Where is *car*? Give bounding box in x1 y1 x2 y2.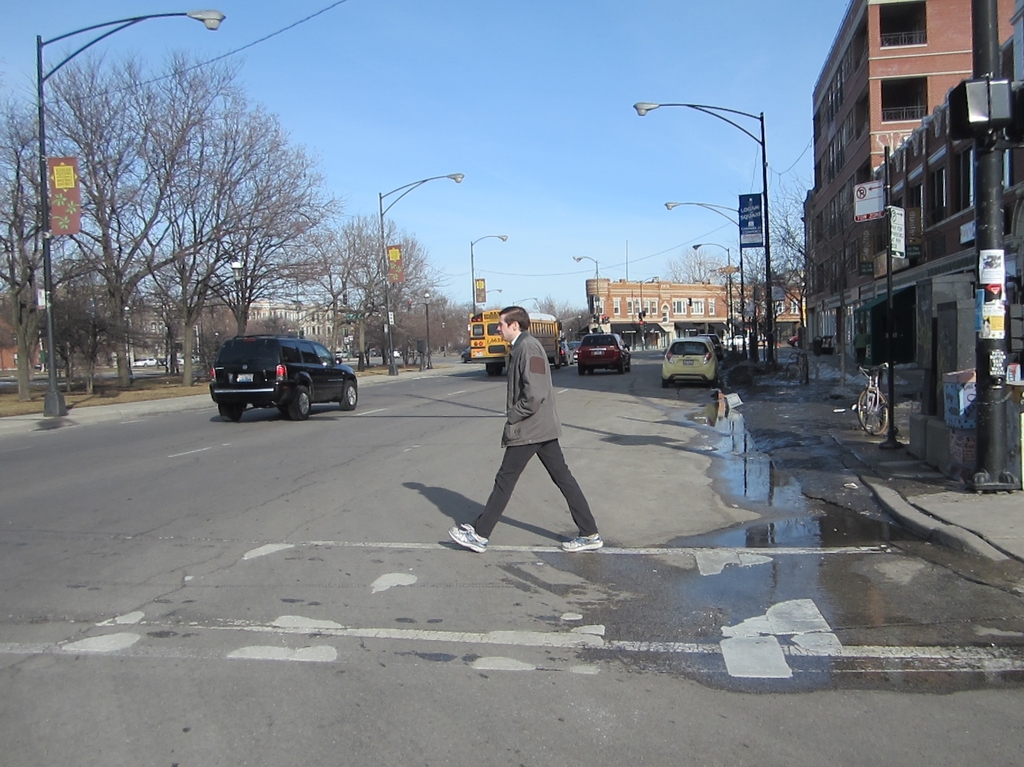
696 331 723 358.
